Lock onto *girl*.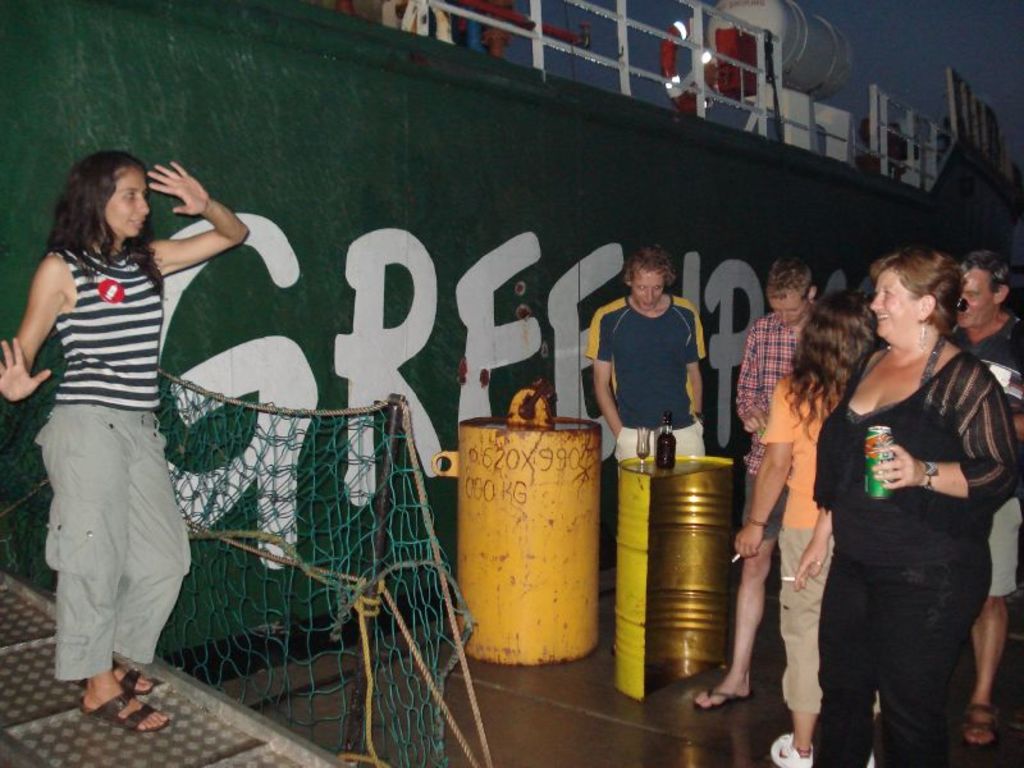
Locked: detection(0, 145, 250, 727).
